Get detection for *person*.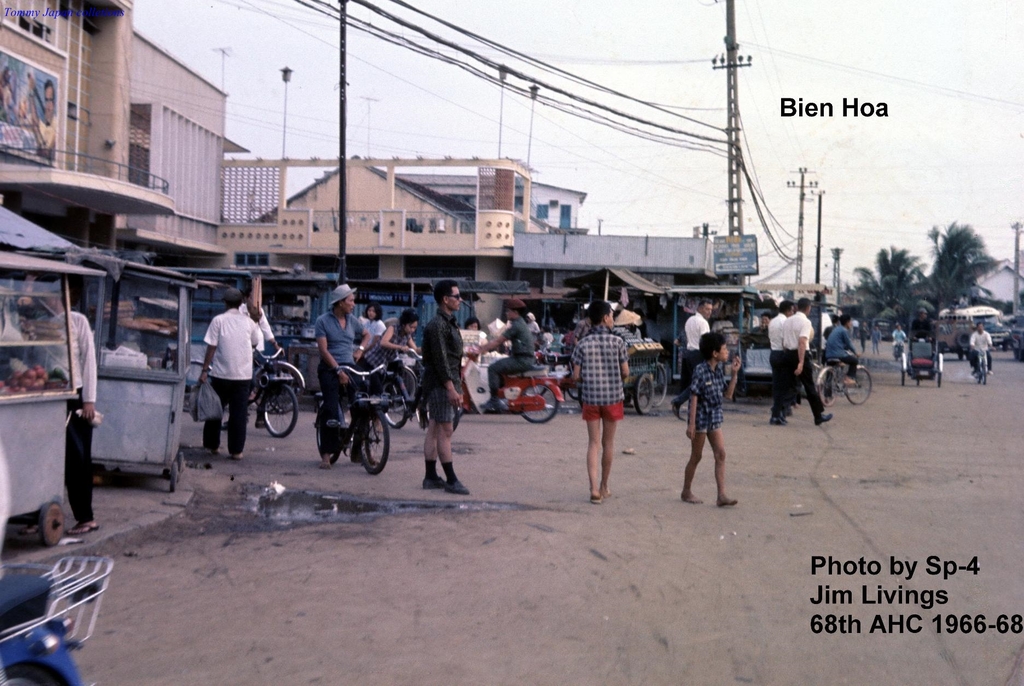
Detection: bbox=[677, 298, 712, 407].
